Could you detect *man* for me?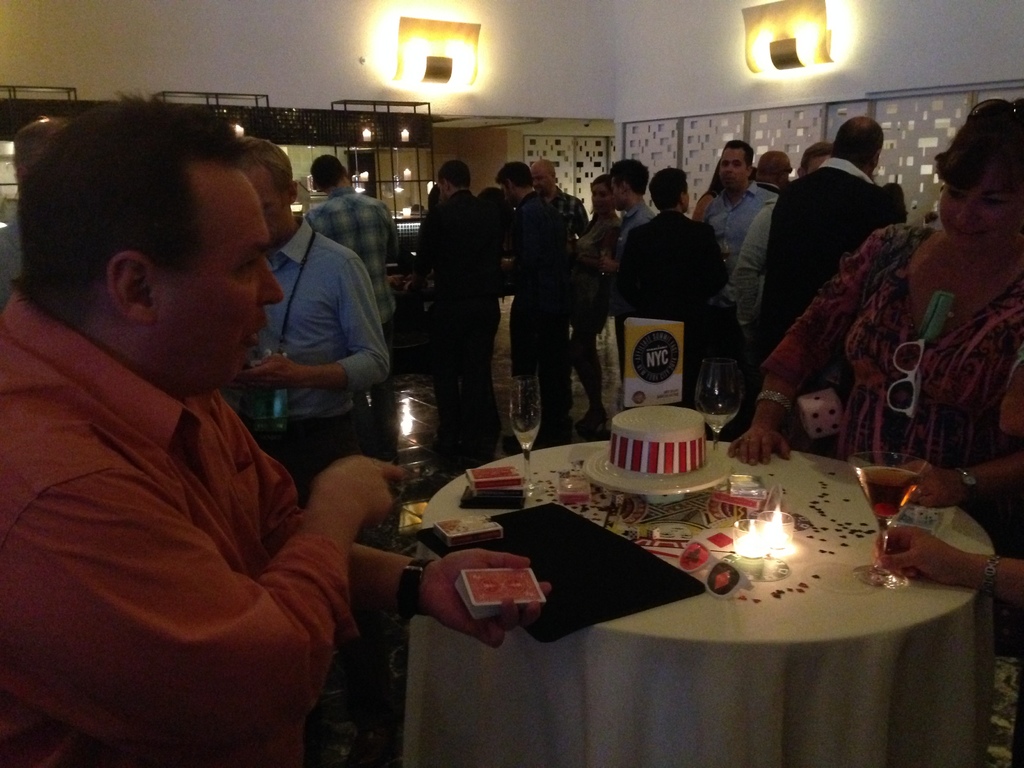
Detection result: detection(0, 111, 62, 294).
